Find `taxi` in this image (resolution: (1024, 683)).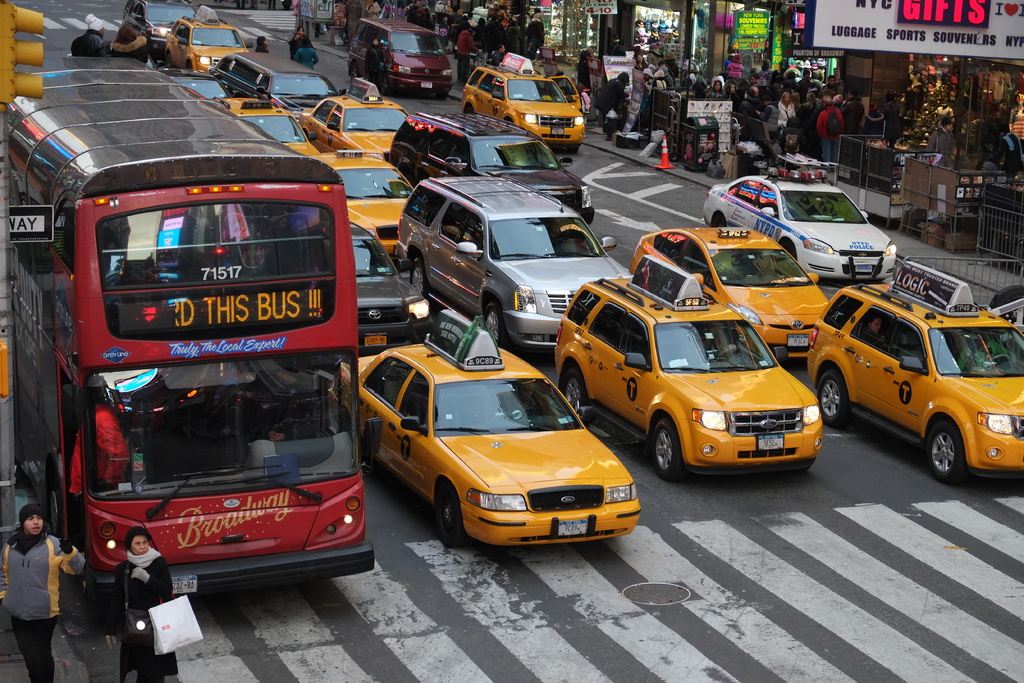
(463,56,579,150).
